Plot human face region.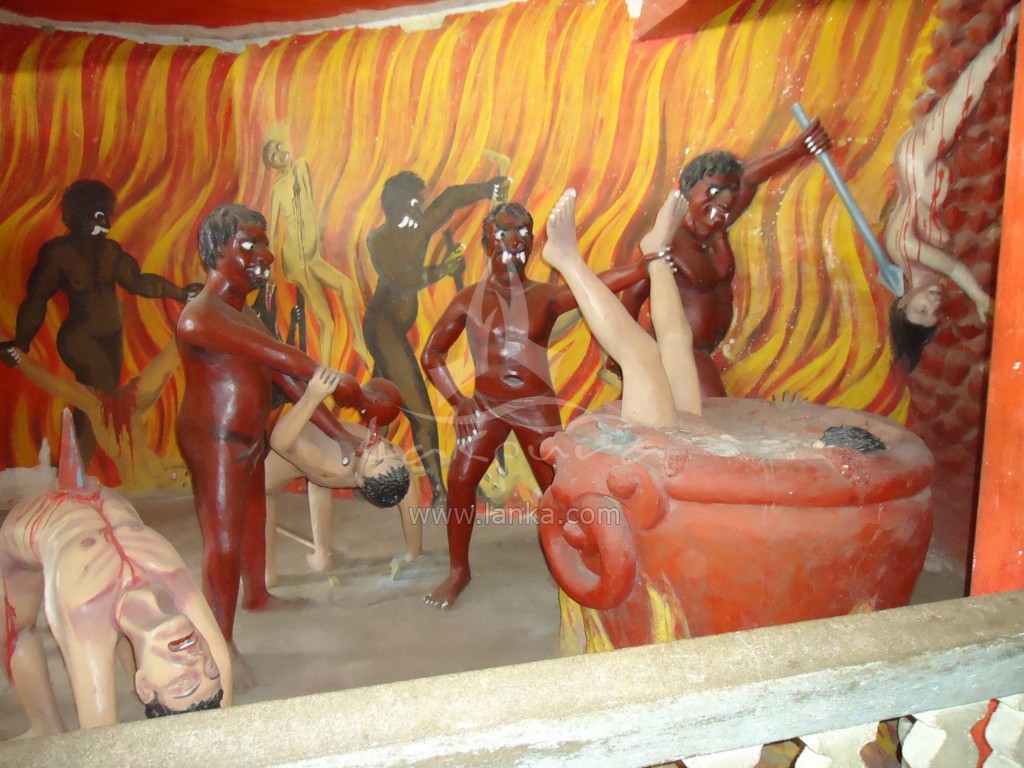
Plotted at (486,217,534,284).
